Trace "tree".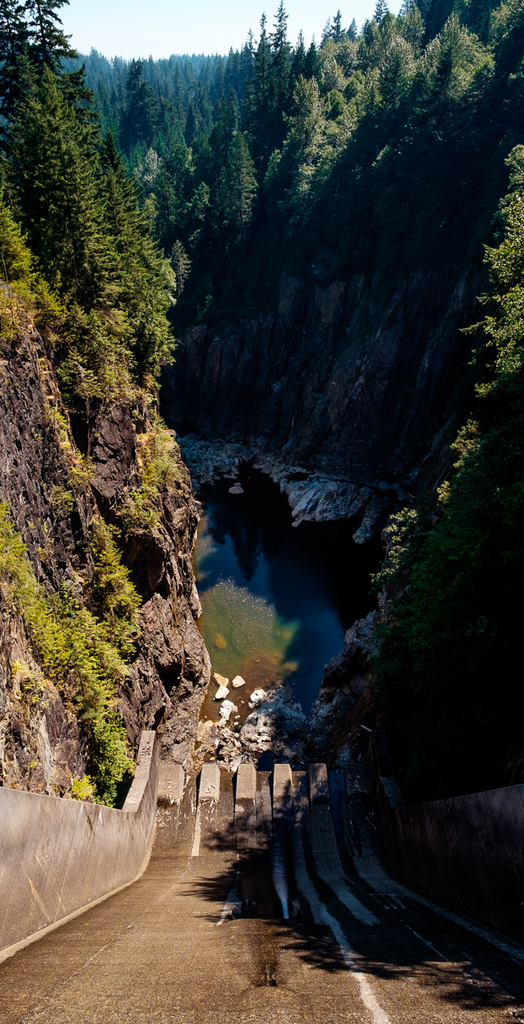
Traced to region(219, 133, 256, 244).
